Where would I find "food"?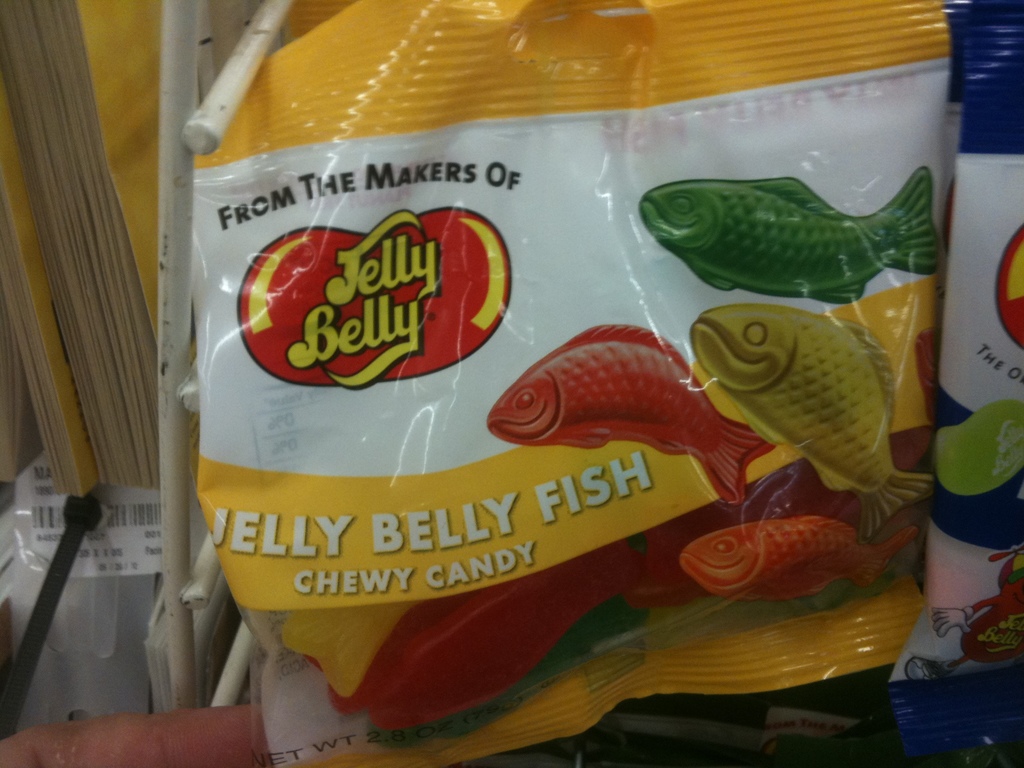
At 637/179/951/298.
